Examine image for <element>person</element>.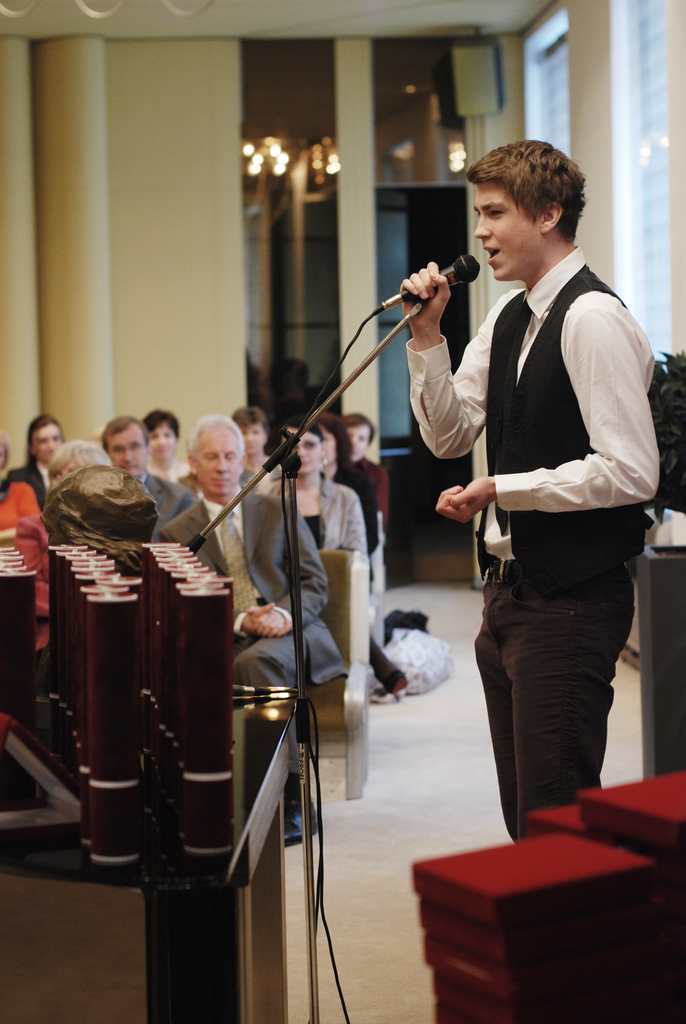
Examination result: locate(418, 123, 666, 797).
